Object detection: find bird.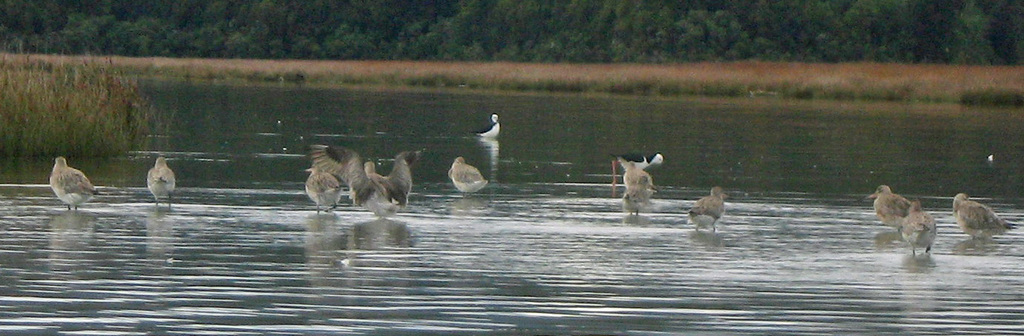
box(617, 150, 665, 178).
